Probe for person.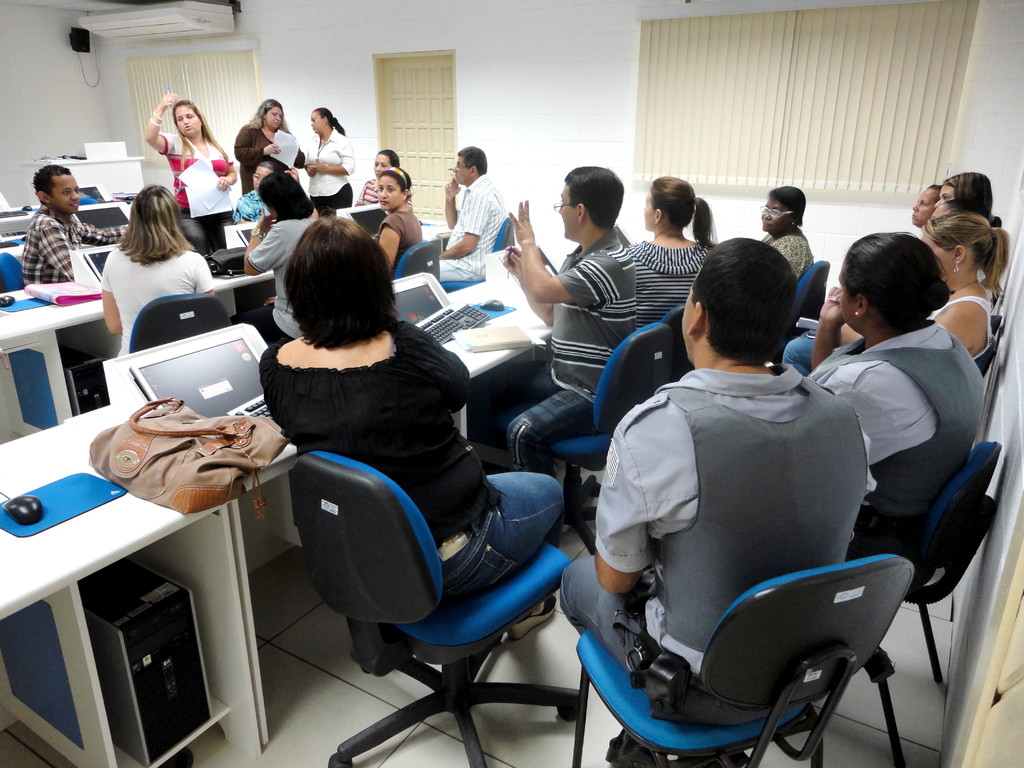
Probe result: bbox(418, 148, 509, 289).
